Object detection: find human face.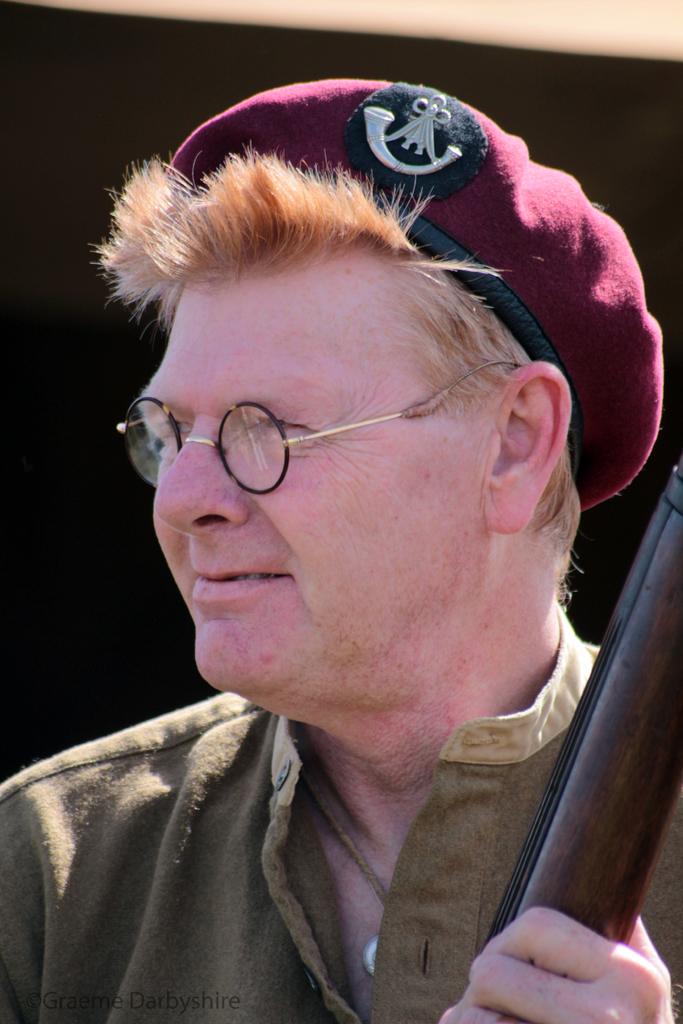
[x1=115, y1=249, x2=488, y2=716].
